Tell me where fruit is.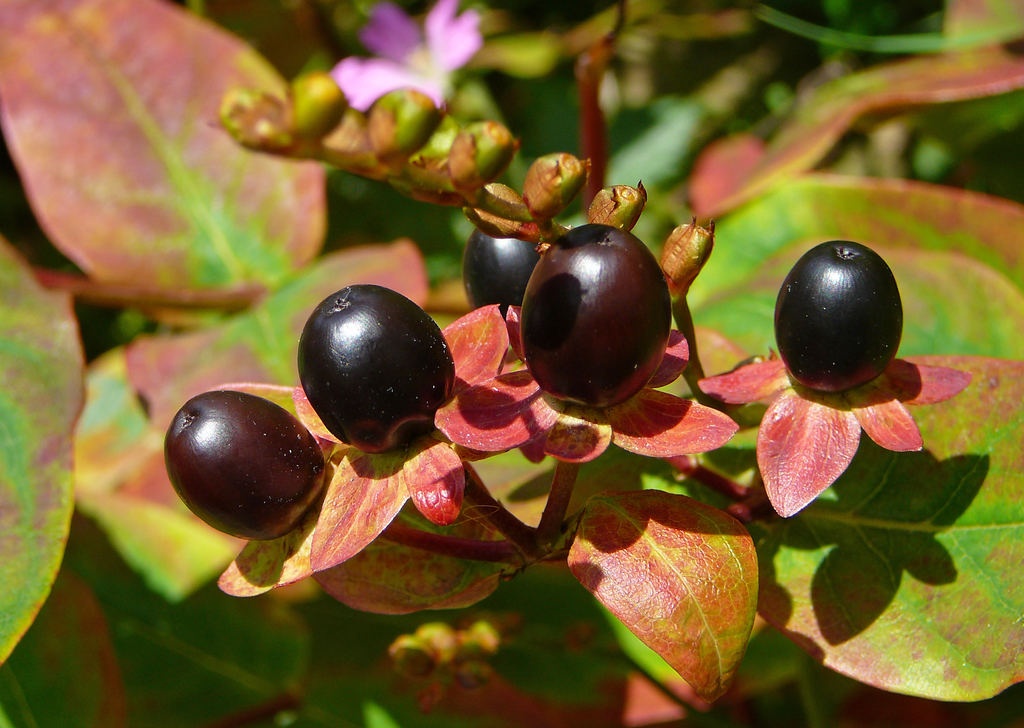
fruit is at (x1=774, y1=238, x2=903, y2=396).
